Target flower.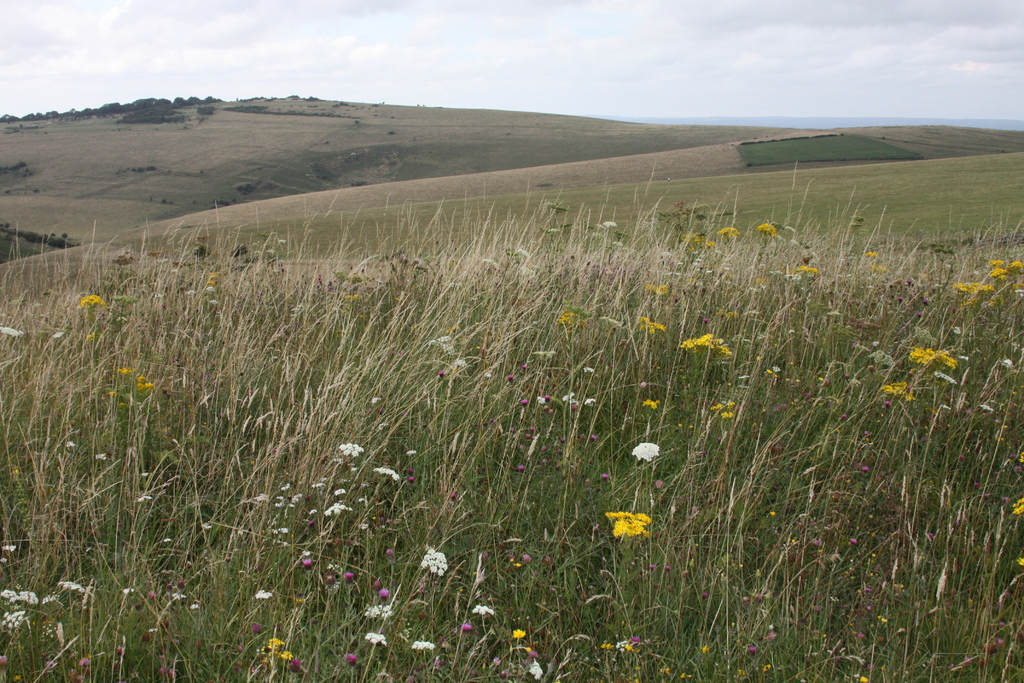
Target region: box=[345, 654, 356, 664].
